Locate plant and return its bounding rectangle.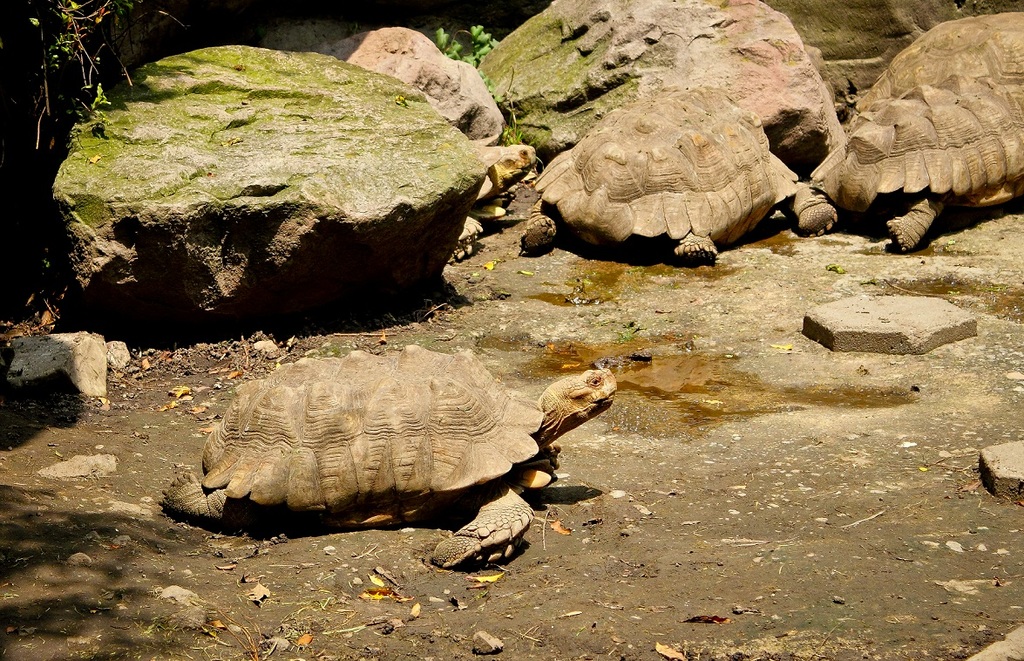
(x1=619, y1=329, x2=634, y2=345).
